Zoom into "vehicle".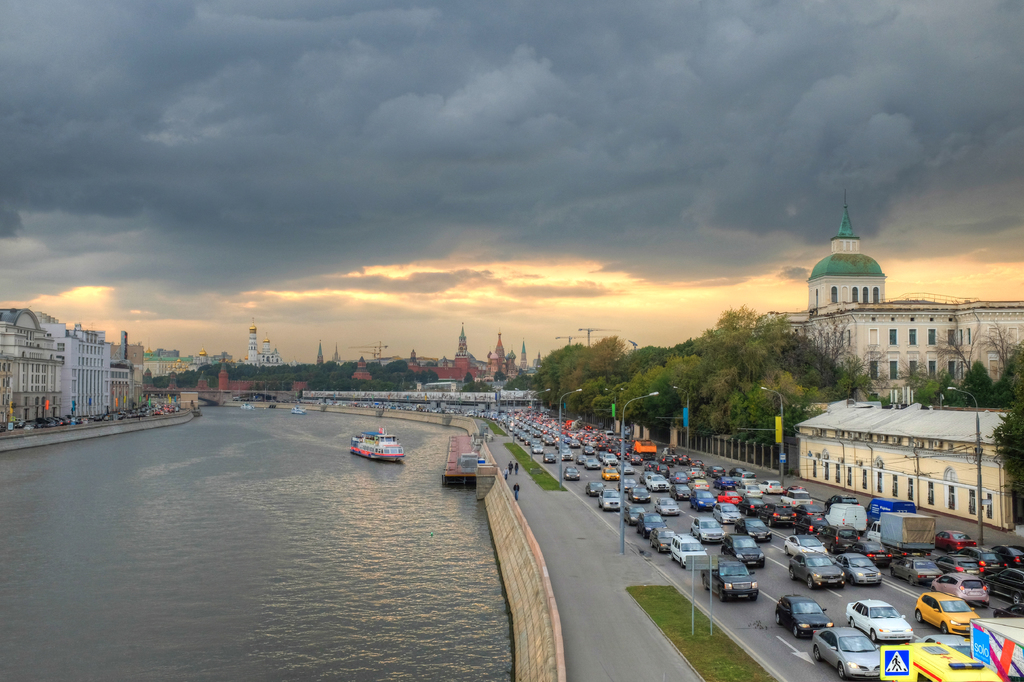
Zoom target: {"left": 585, "top": 483, "right": 609, "bottom": 501}.
